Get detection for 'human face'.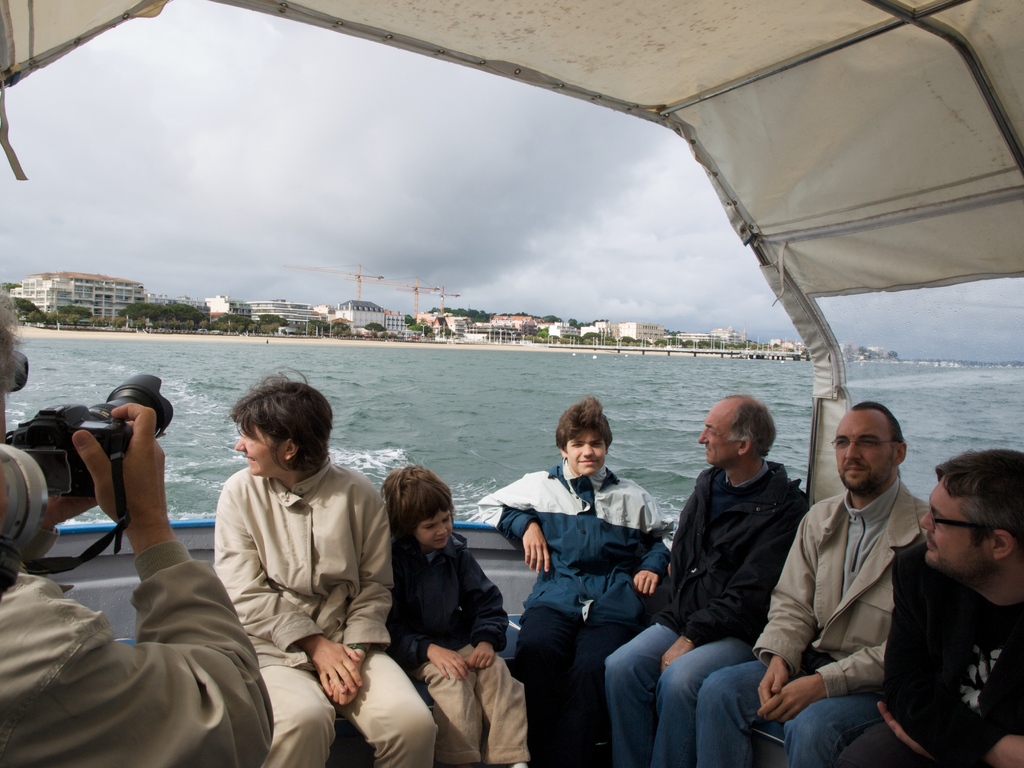
Detection: left=565, top=422, right=607, bottom=477.
